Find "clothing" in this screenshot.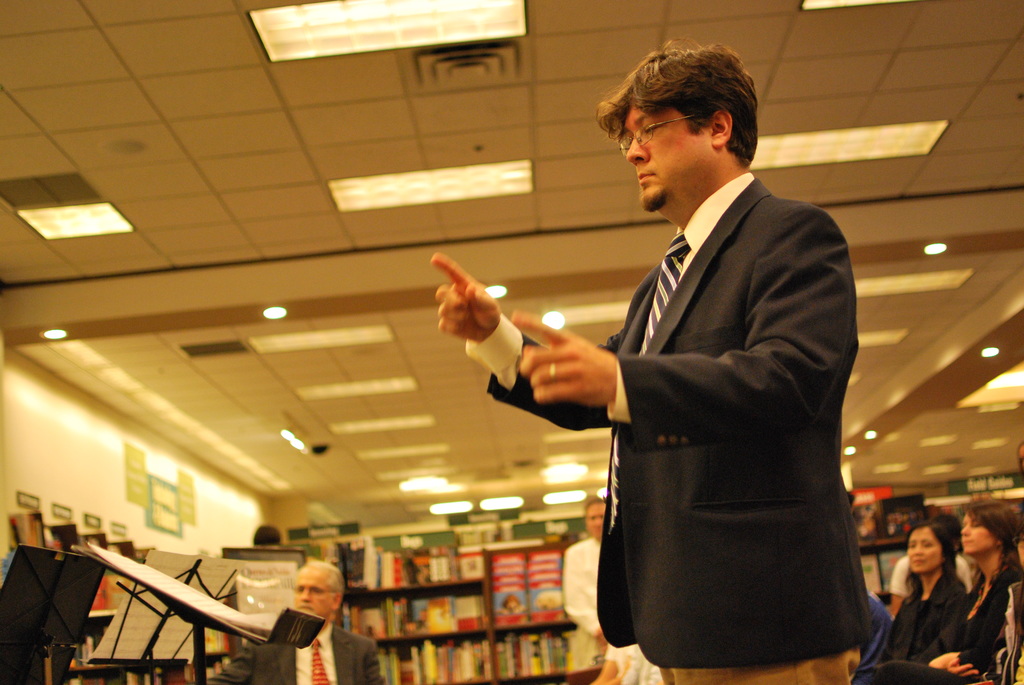
The bounding box for "clothing" is box(554, 531, 601, 670).
